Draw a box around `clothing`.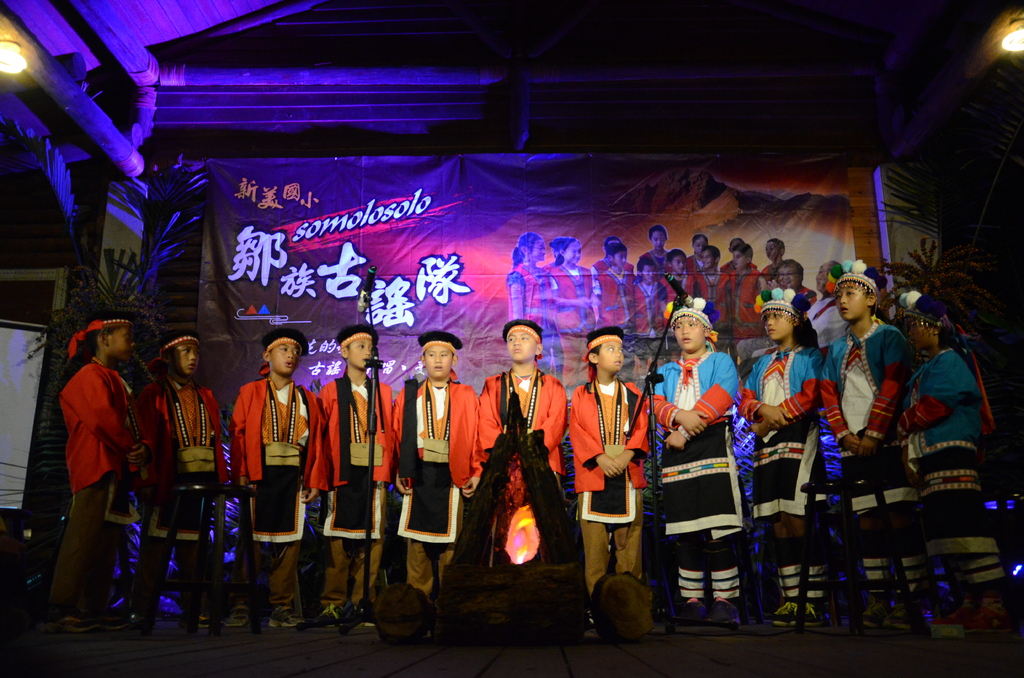
[320,488,385,621].
